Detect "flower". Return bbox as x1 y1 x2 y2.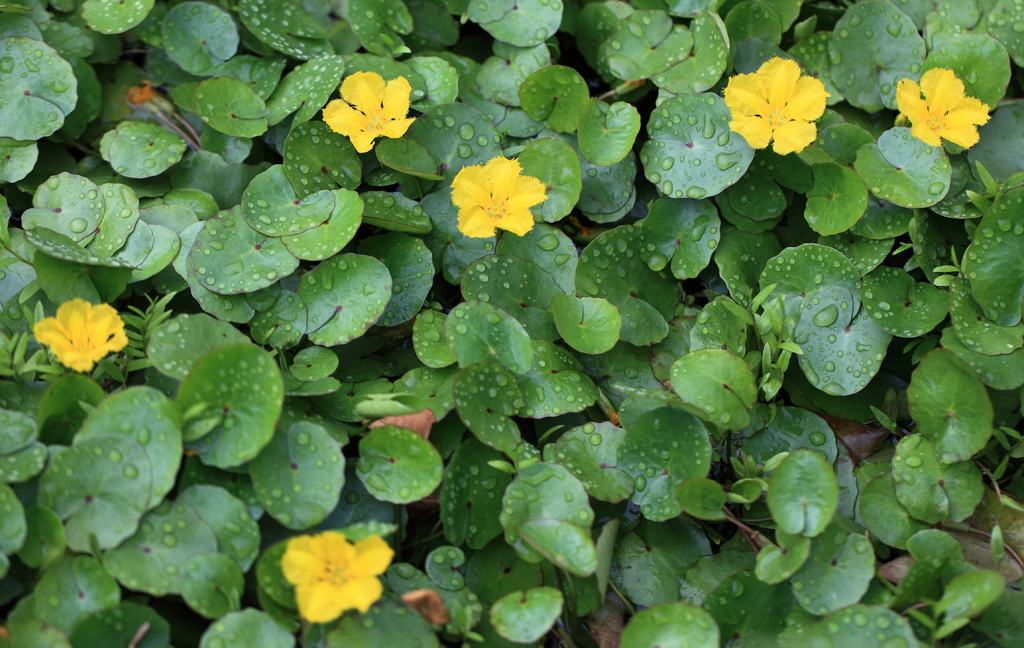
35 299 129 370.
